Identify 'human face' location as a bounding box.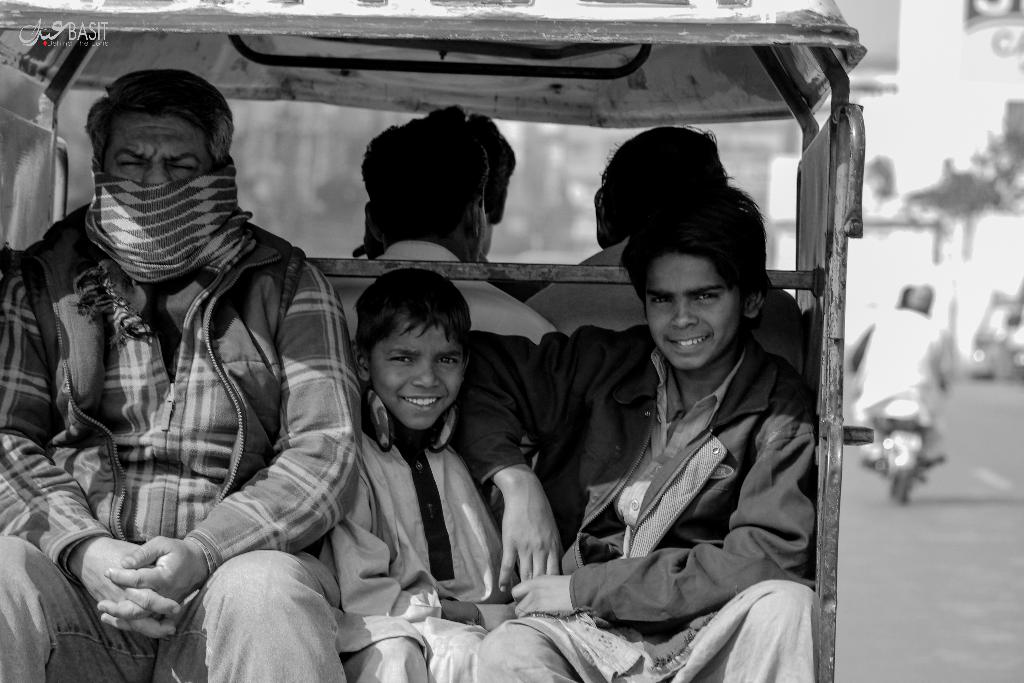
106/117/216/190.
